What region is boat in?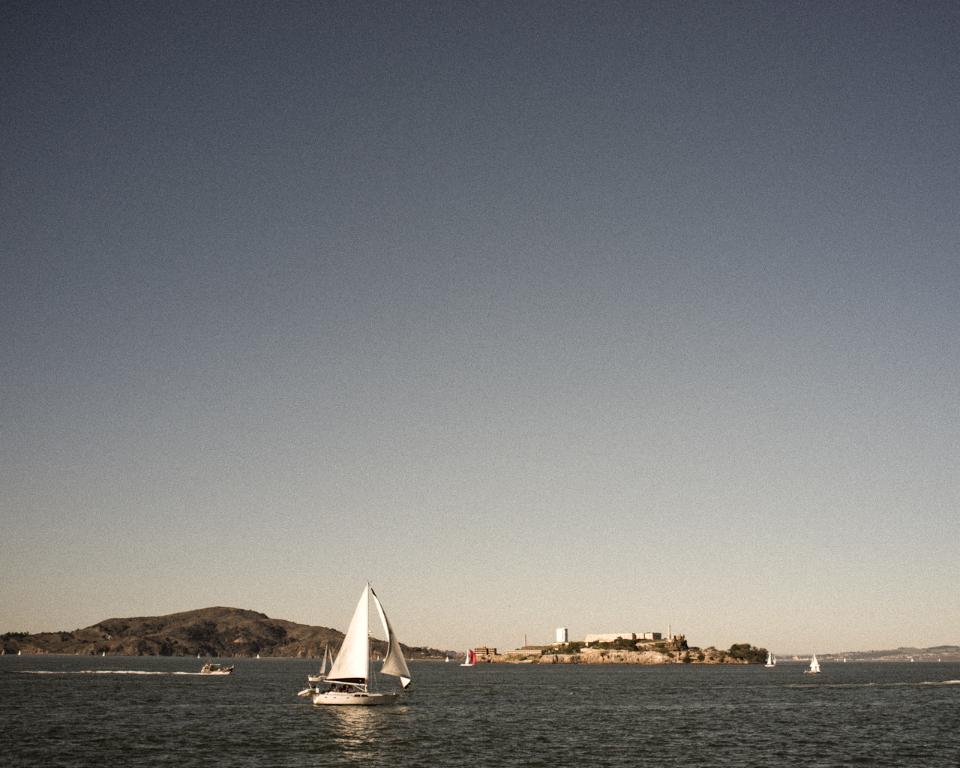
pyautogui.locateOnScreen(801, 652, 821, 677).
